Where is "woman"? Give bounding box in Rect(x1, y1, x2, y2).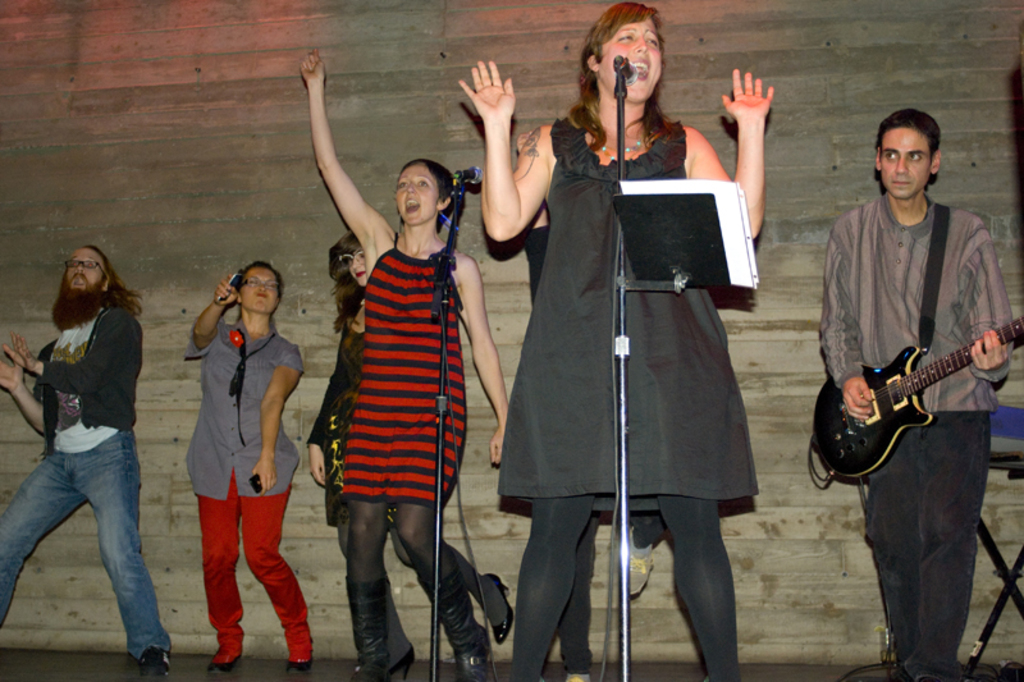
Rect(305, 230, 513, 672).
